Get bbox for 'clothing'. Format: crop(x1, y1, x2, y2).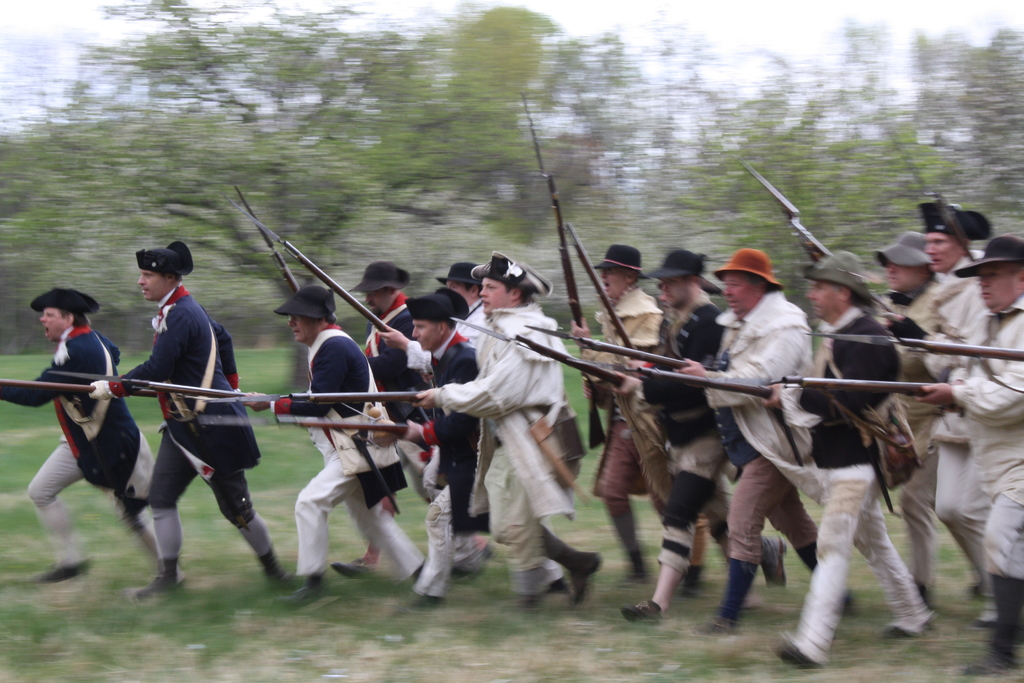
crop(0, 320, 155, 558).
